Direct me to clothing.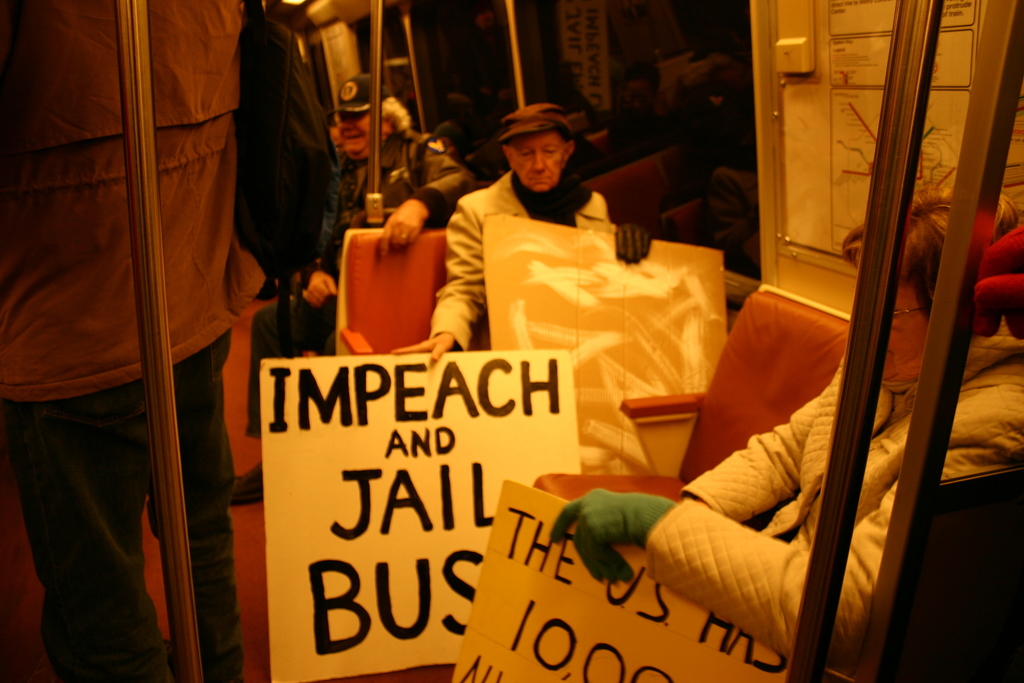
Direction: 0 0 271 682.
